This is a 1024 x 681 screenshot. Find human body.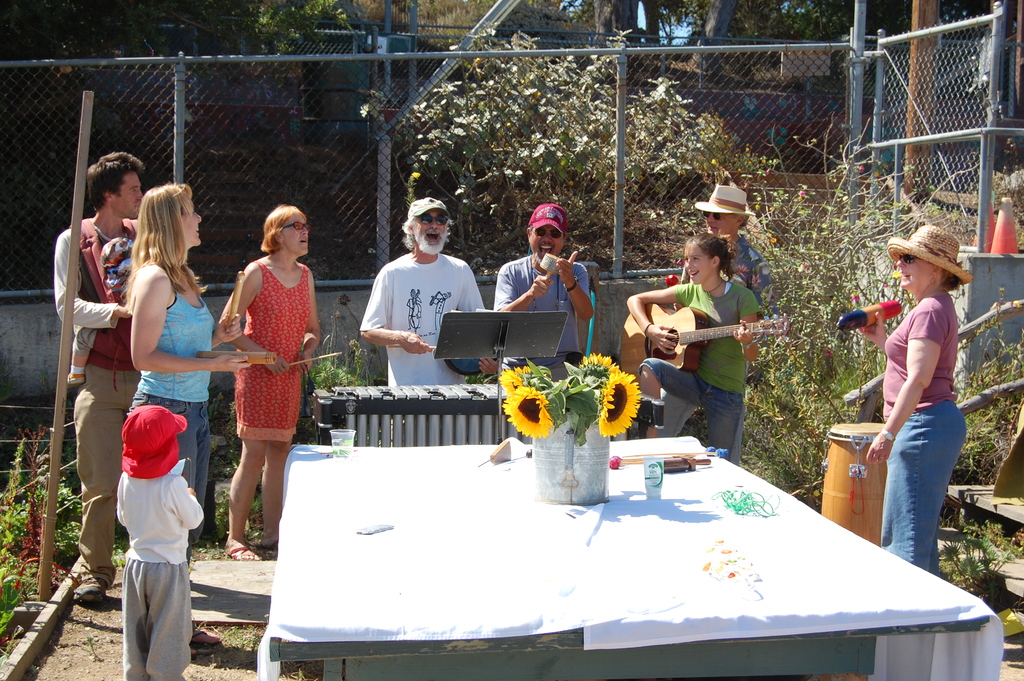
Bounding box: Rect(111, 389, 204, 680).
